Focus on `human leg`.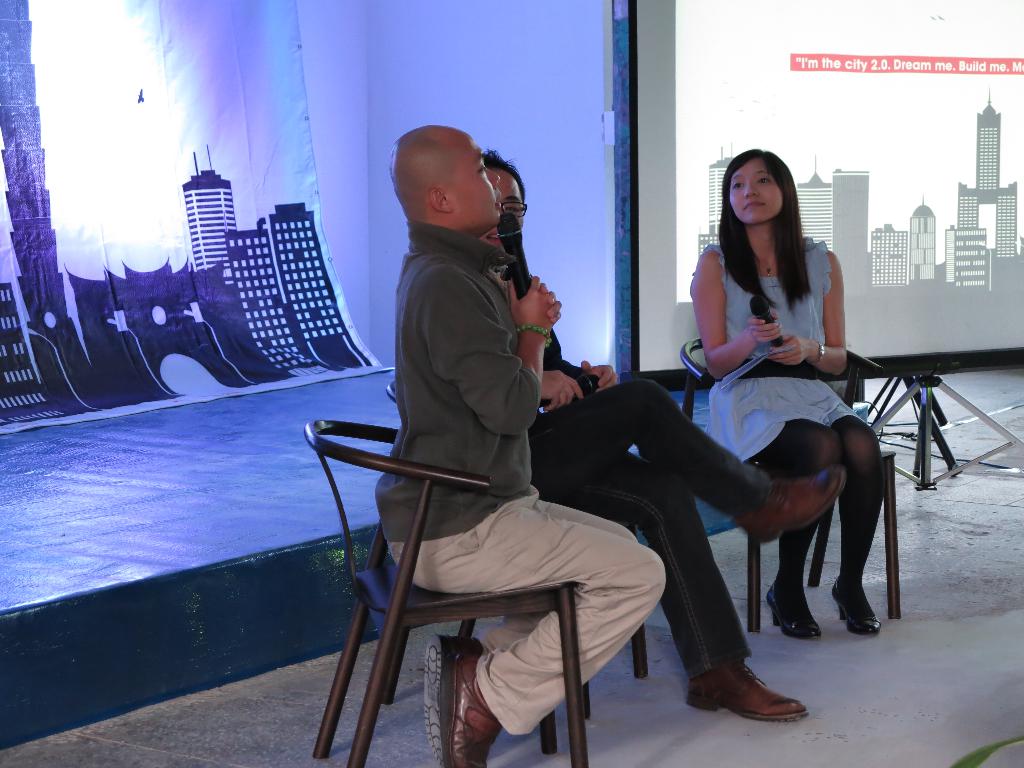
Focused at <region>770, 417, 840, 650</region>.
